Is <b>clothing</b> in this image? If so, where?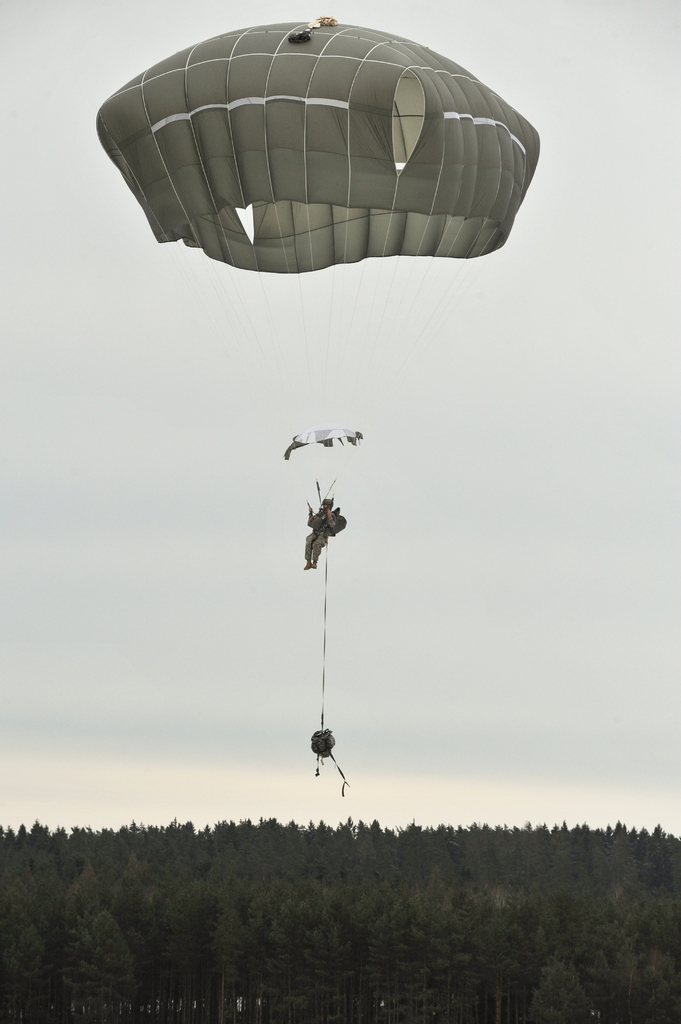
Yes, at <region>302, 505, 337, 563</region>.
